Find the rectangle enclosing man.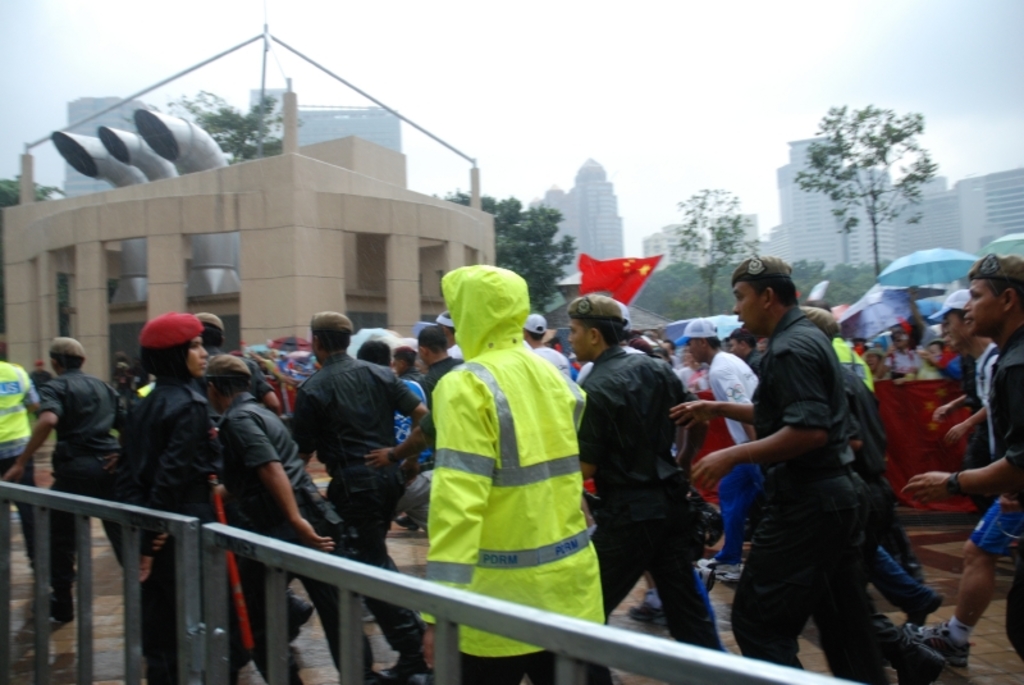
pyautogui.locateOnScreen(685, 318, 758, 575).
